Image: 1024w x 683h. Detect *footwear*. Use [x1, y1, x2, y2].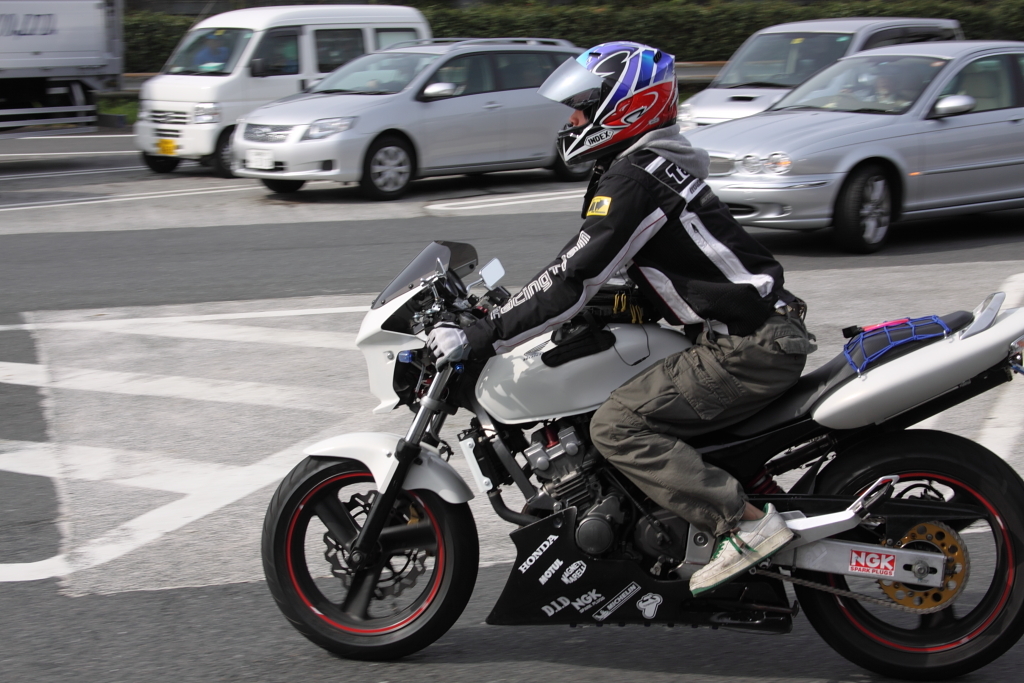
[685, 501, 790, 596].
